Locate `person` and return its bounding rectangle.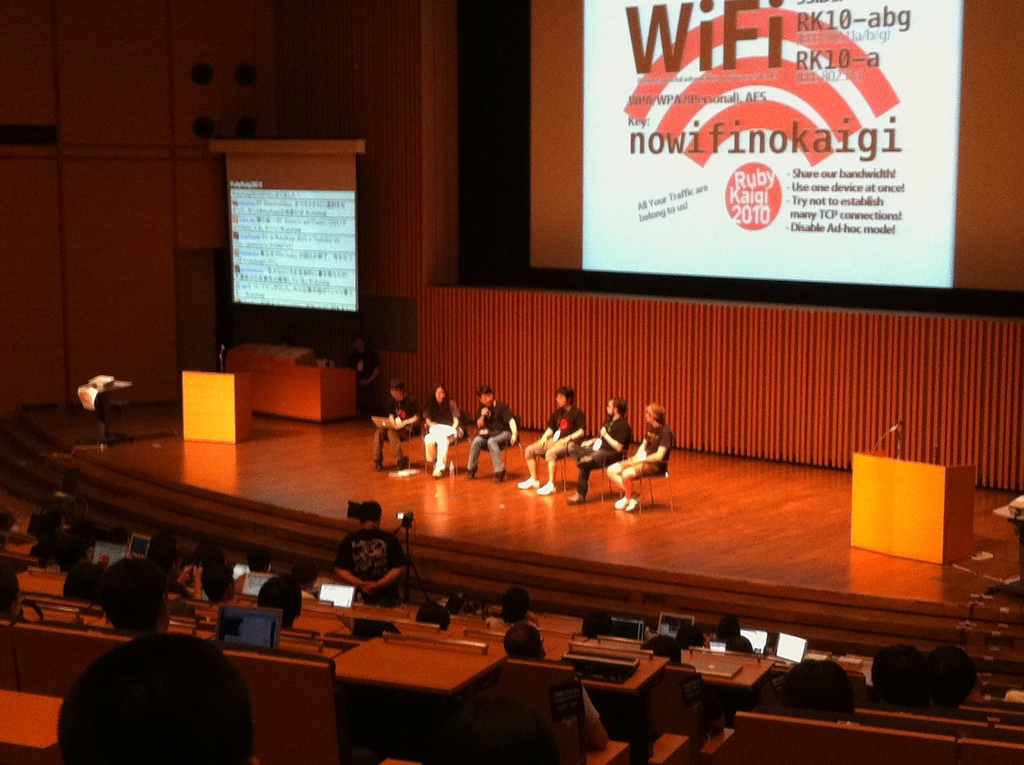
box=[372, 380, 420, 472].
